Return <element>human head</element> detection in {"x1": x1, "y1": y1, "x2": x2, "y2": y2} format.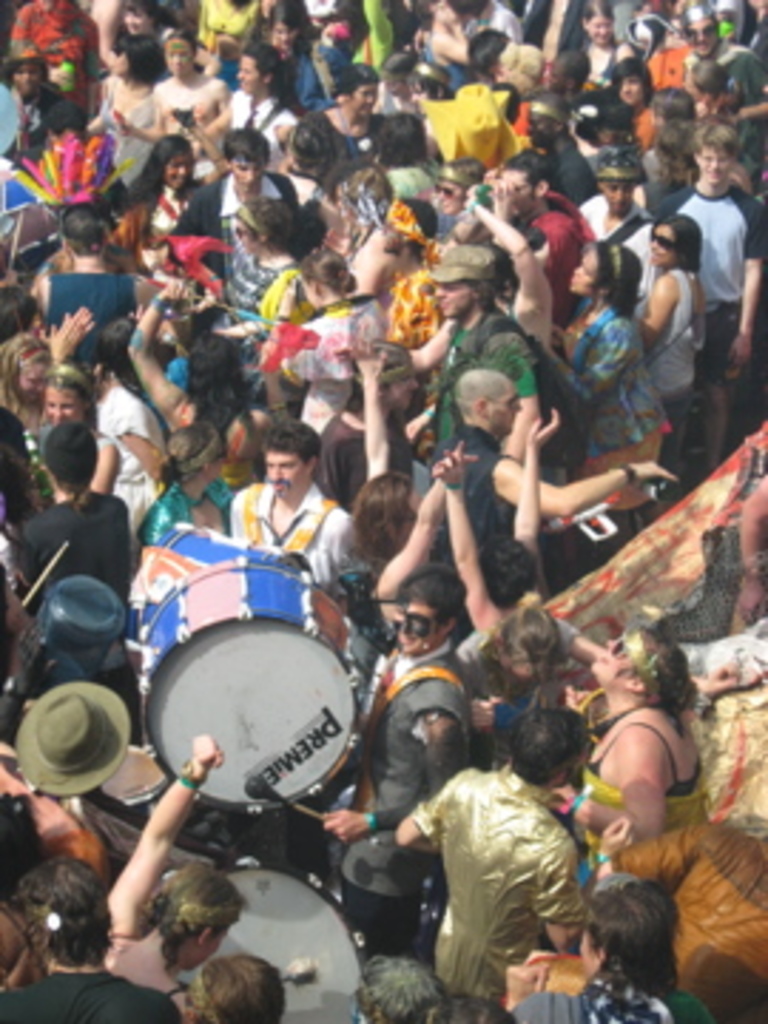
{"x1": 432, "y1": 242, "x2": 492, "y2": 319}.
